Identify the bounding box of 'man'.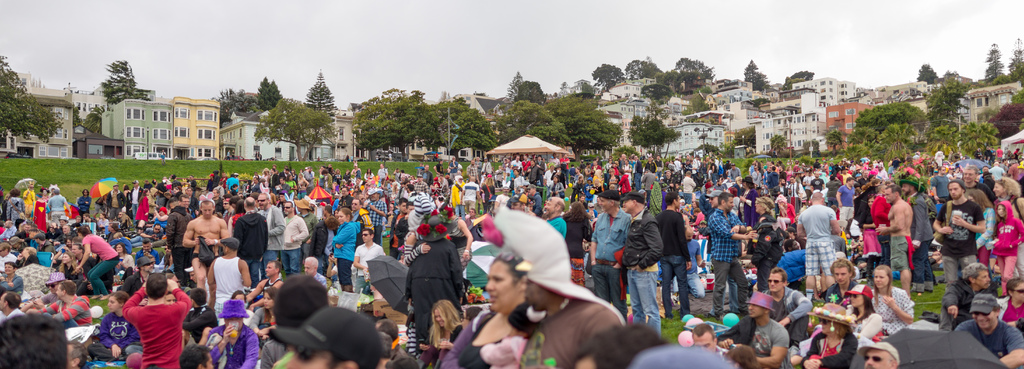
<box>0,243,14,277</box>.
